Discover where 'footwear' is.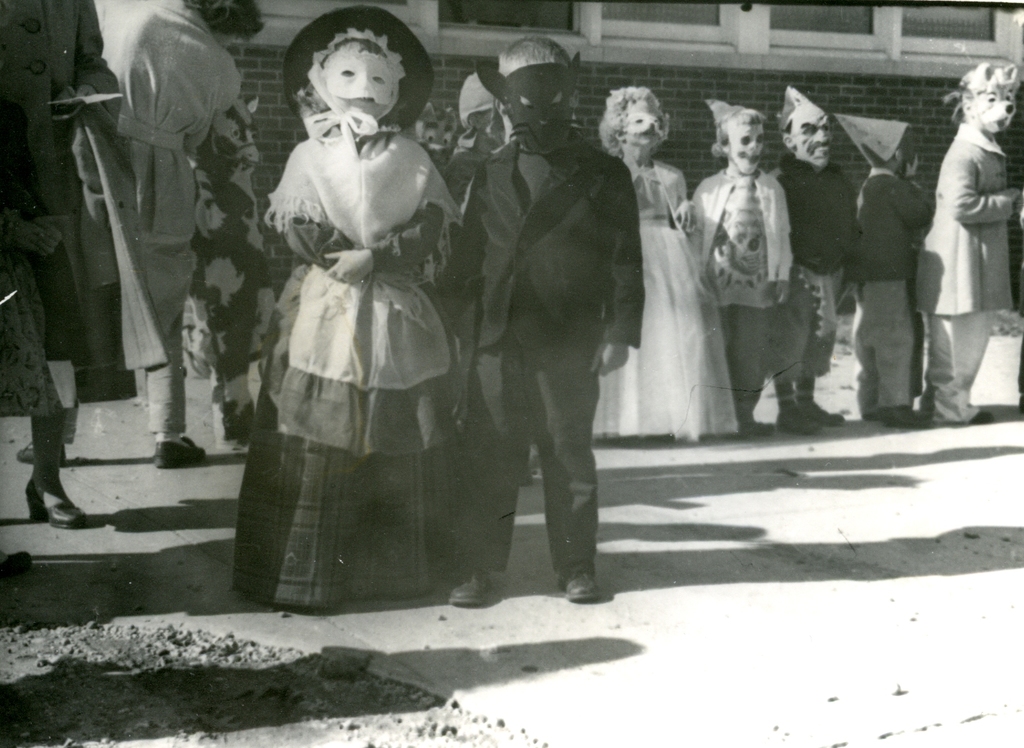
Discovered at (x1=551, y1=561, x2=601, y2=603).
